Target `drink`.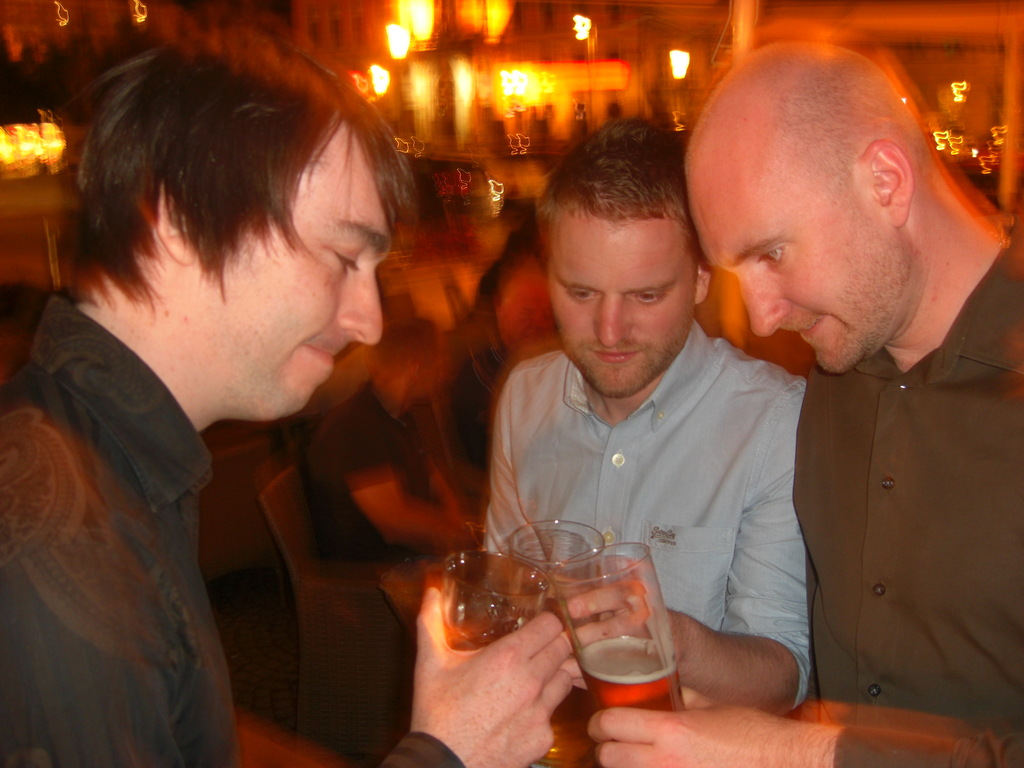
Target region: Rect(529, 596, 598, 767).
